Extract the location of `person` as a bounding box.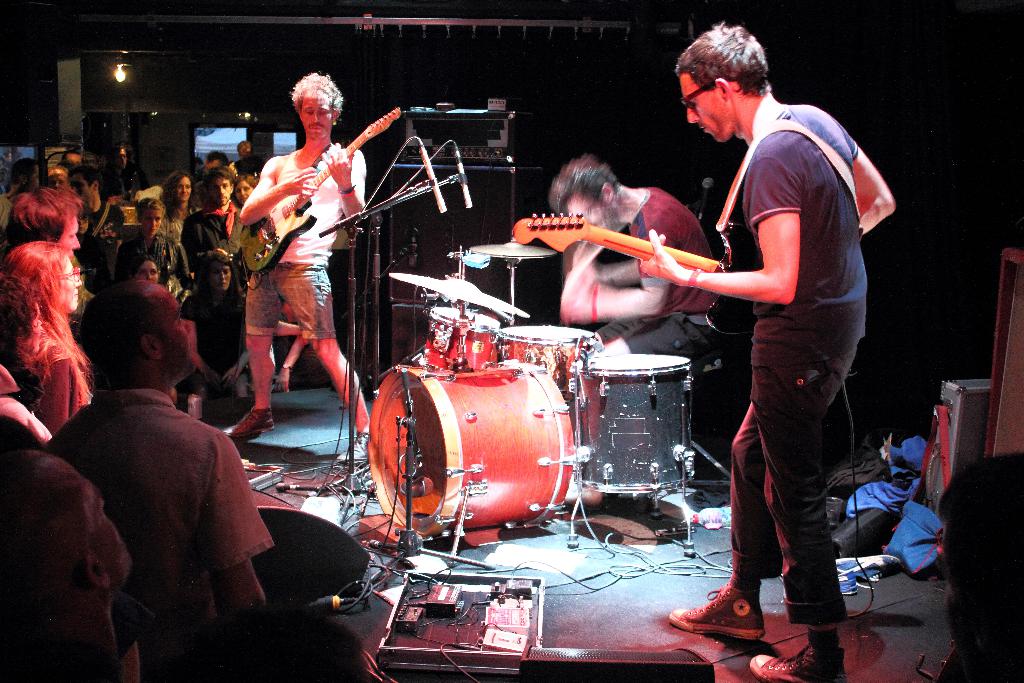
[x1=10, y1=188, x2=84, y2=252].
